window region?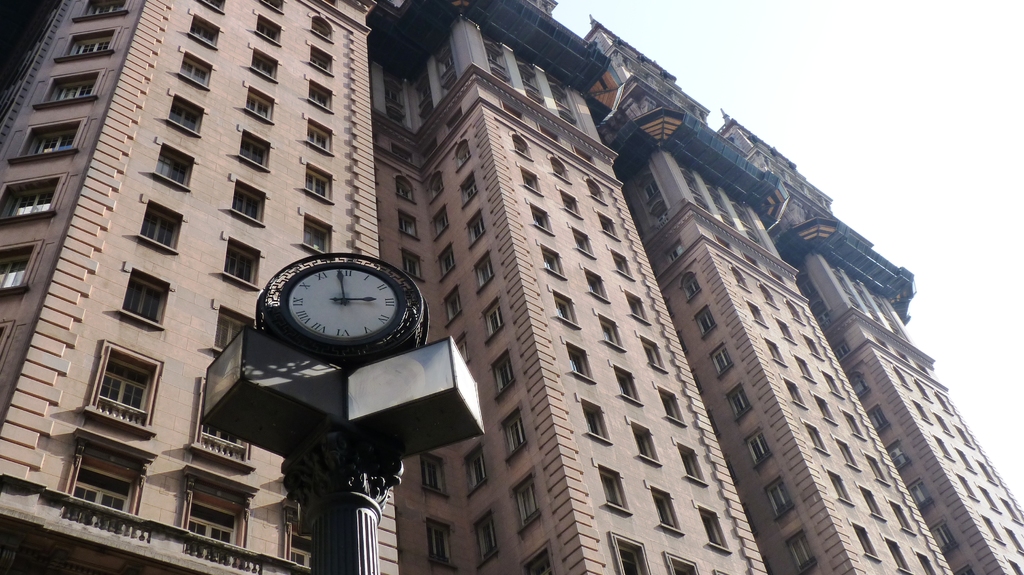
[x1=885, y1=538, x2=909, y2=570]
